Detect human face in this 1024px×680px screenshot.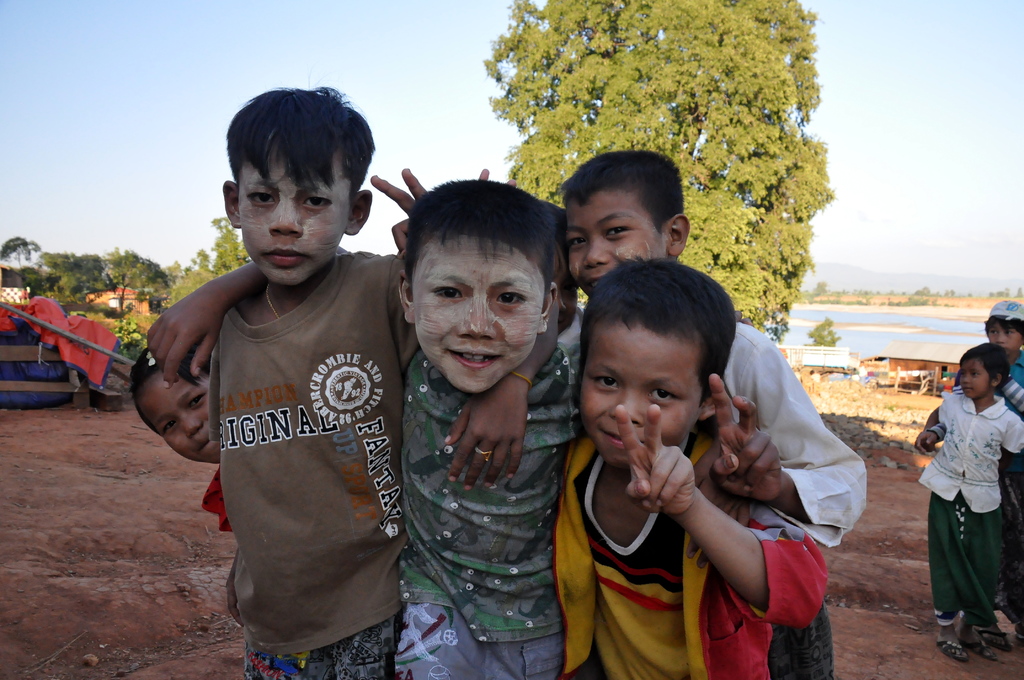
Detection: (986,313,1022,346).
